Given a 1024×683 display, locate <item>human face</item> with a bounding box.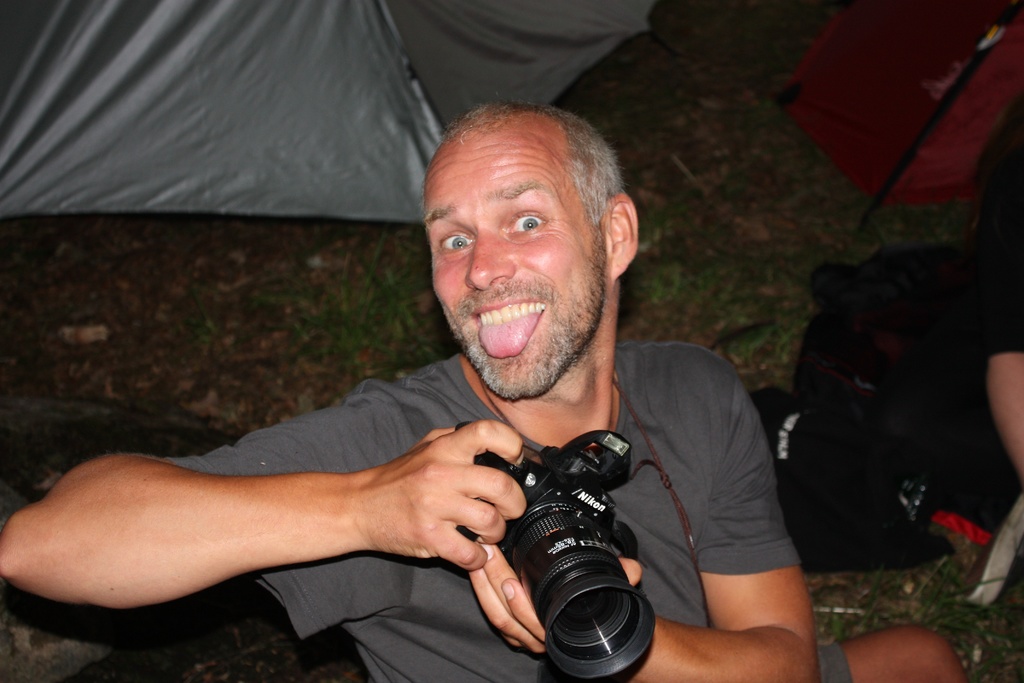
Located: [417,142,606,411].
